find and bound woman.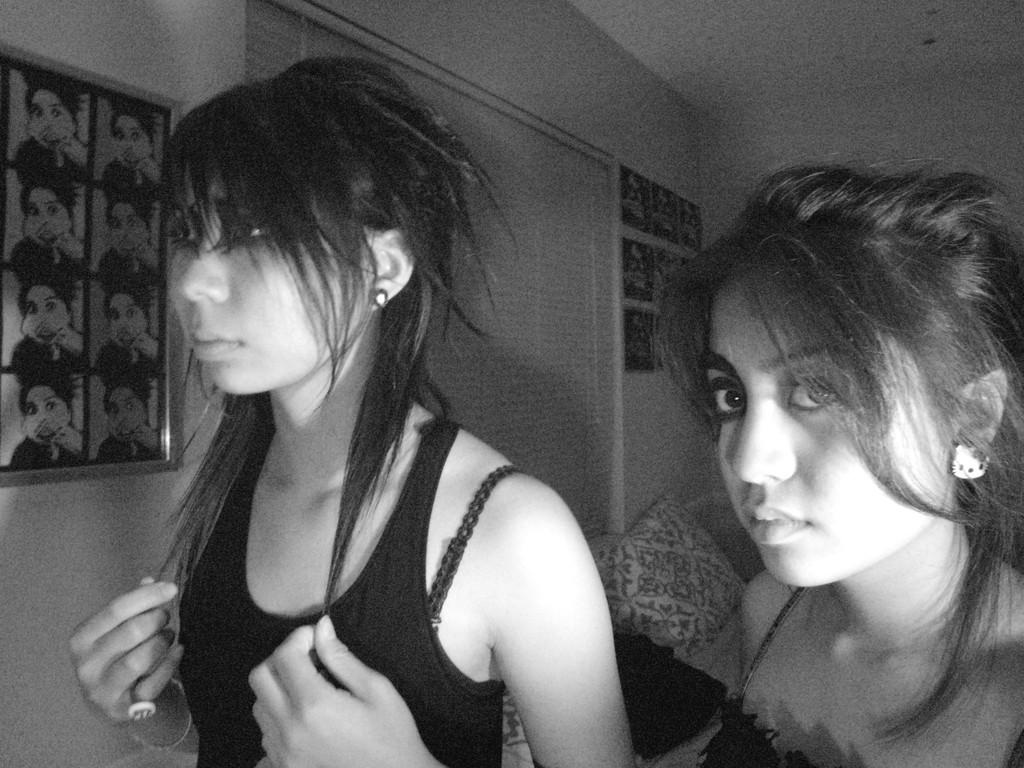
Bound: 93 366 165 461.
